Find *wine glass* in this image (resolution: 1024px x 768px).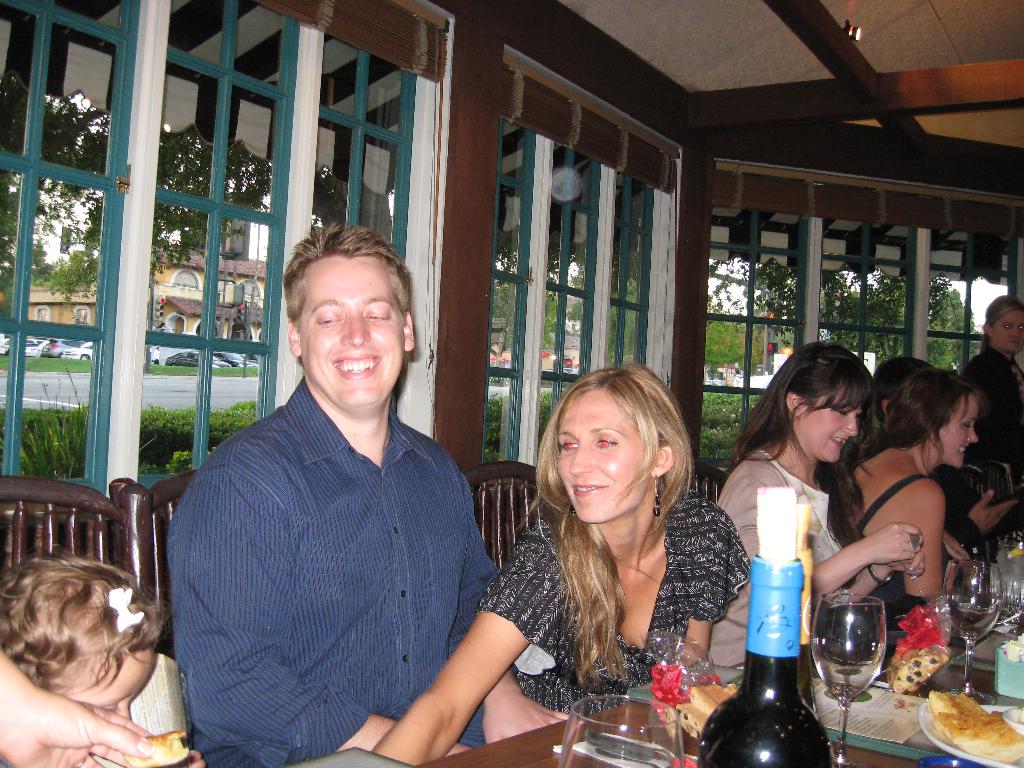
bbox=(559, 694, 684, 767).
